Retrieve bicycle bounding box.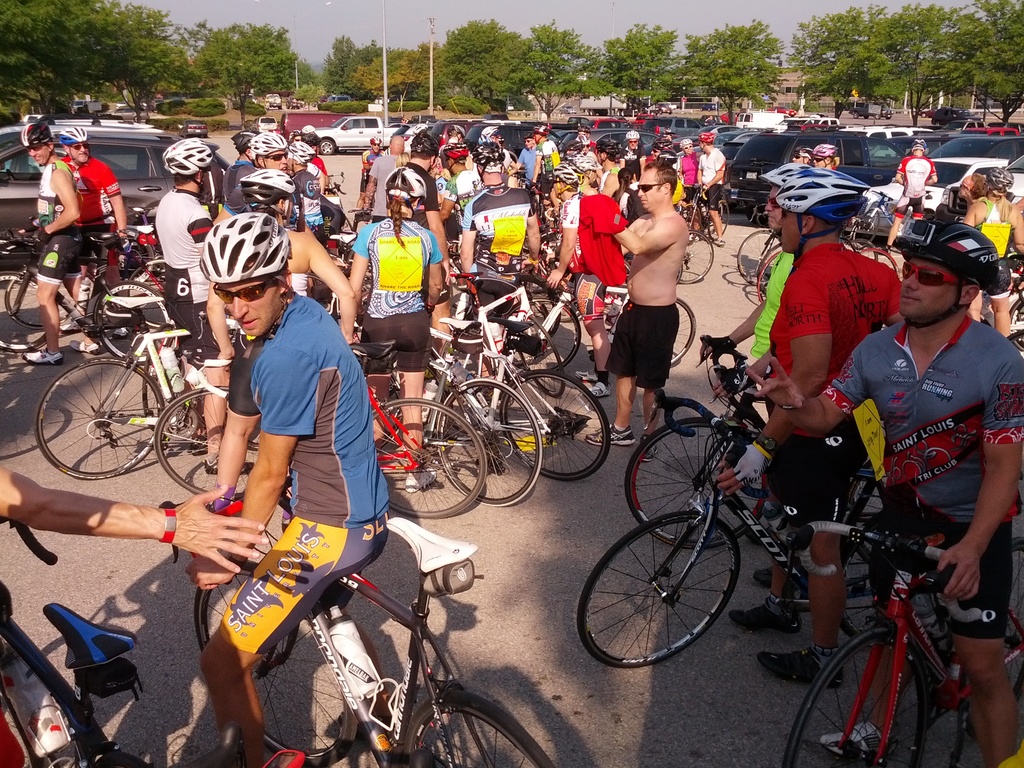
Bounding box: 154, 454, 550, 767.
